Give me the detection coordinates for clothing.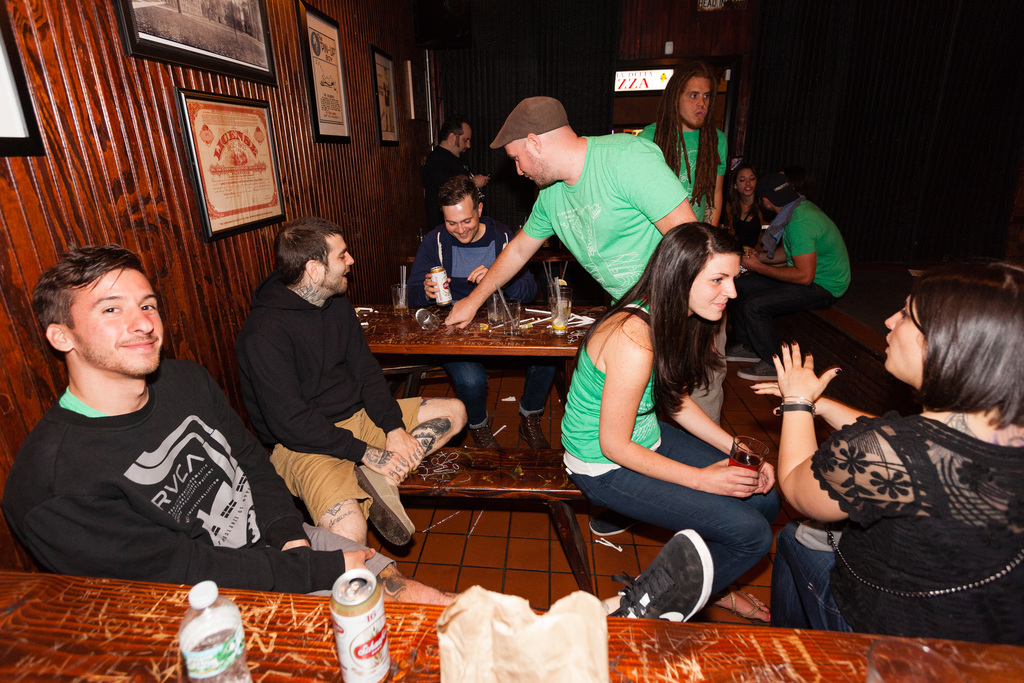
x1=424 y1=145 x2=483 y2=231.
